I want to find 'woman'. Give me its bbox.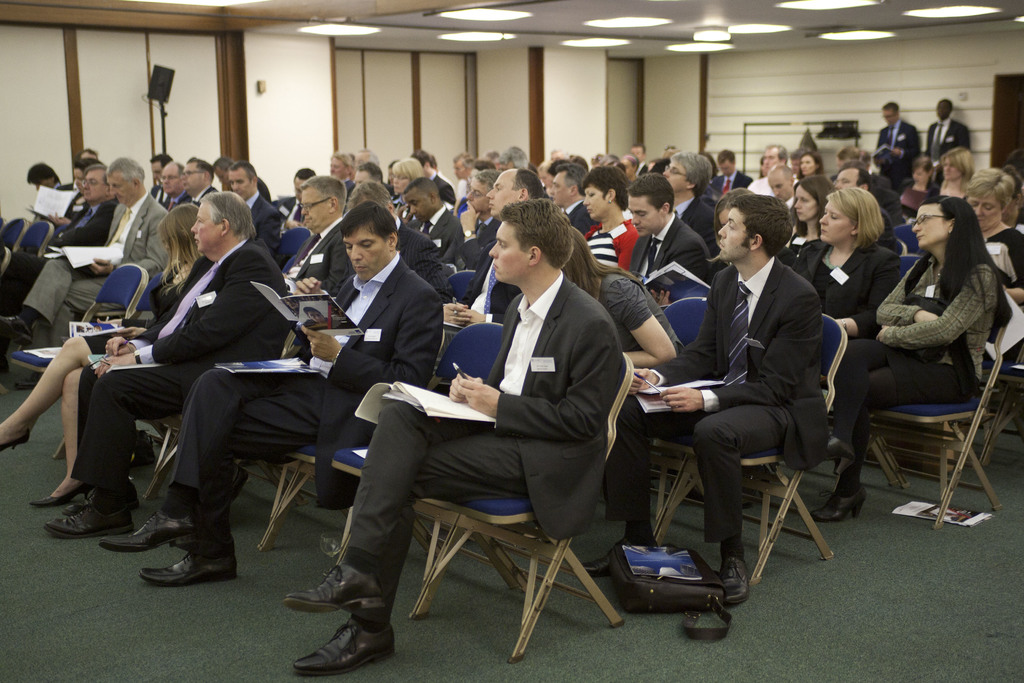
locate(0, 202, 210, 508).
